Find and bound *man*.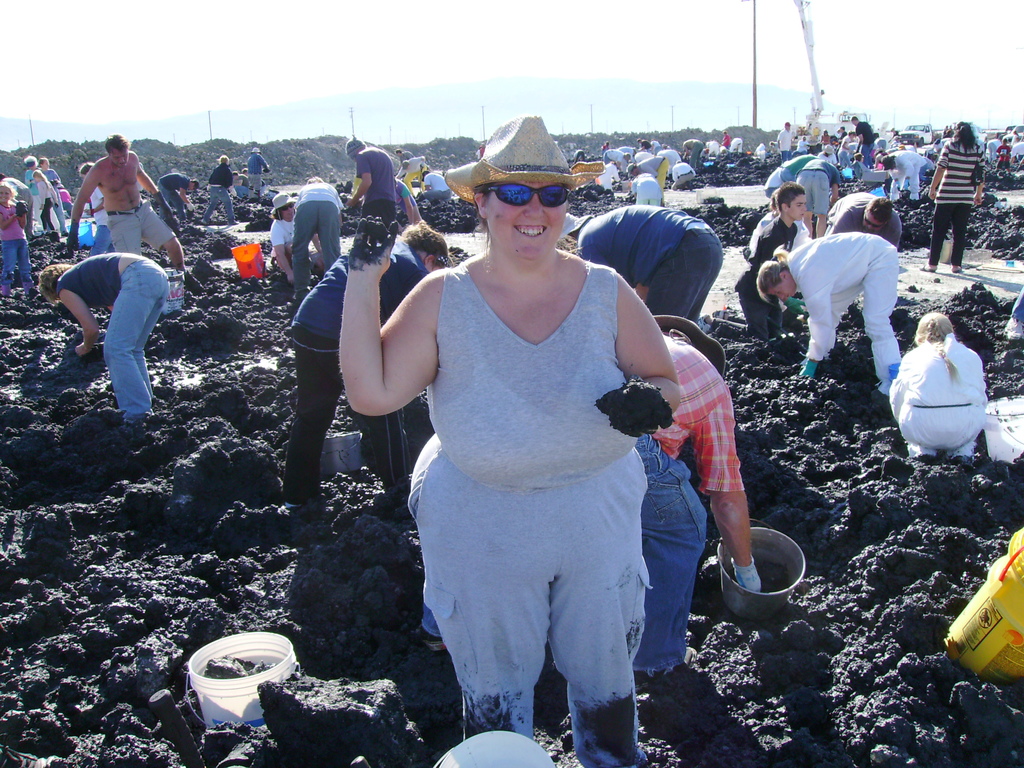
Bound: box=[708, 142, 720, 156].
